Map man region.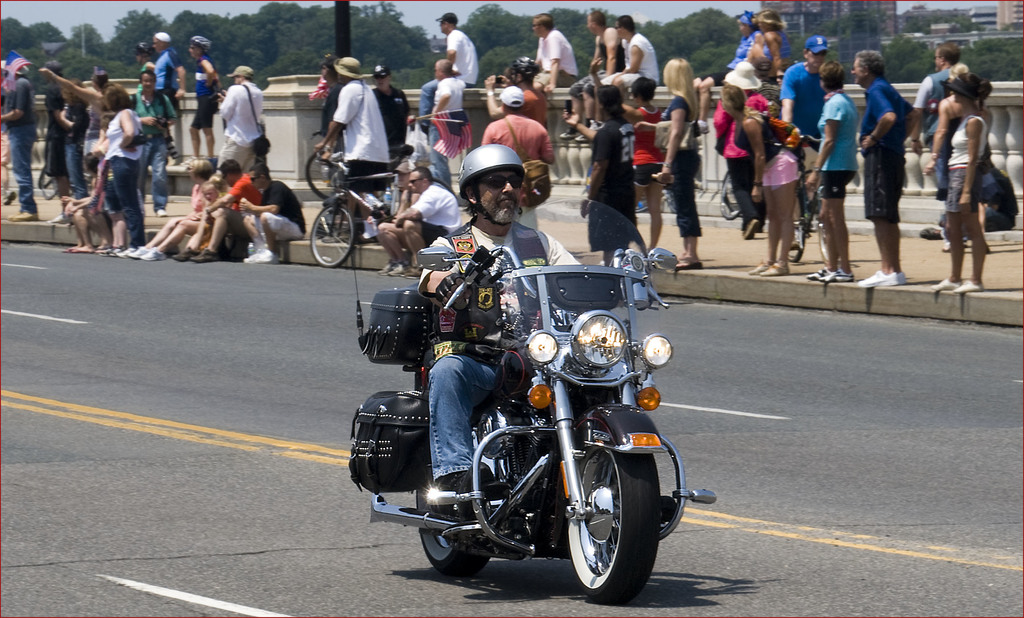
Mapped to box(309, 60, 395, 246).
